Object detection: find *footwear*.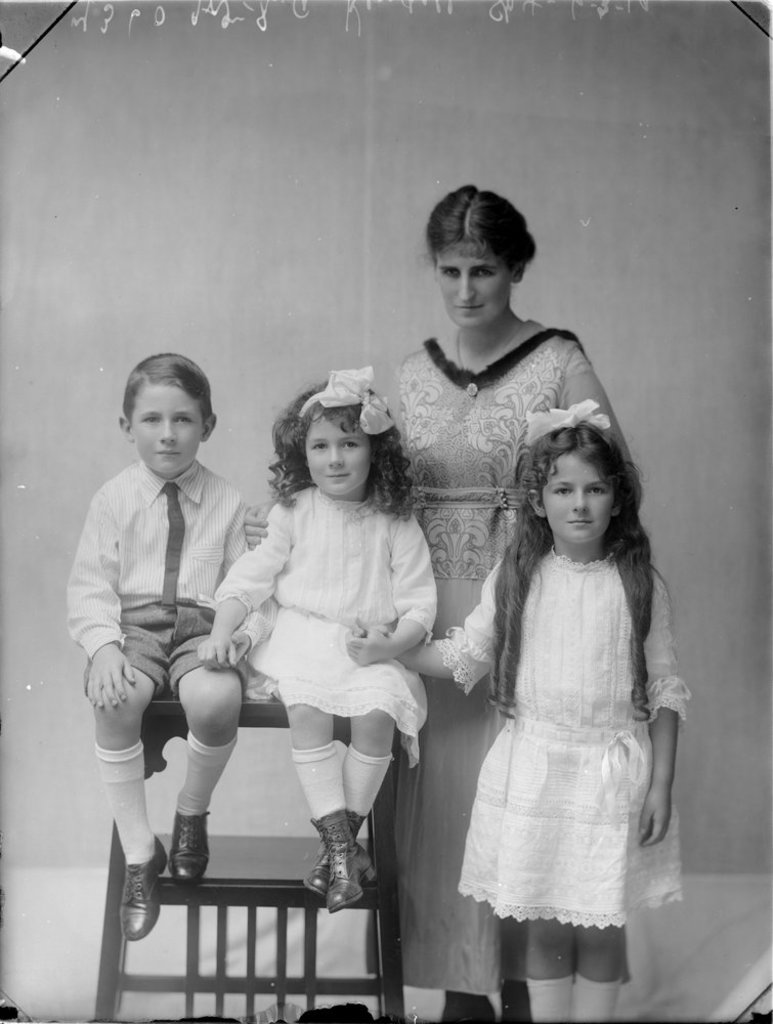
<bbox>175, 810, 212, 883</bbox>.
